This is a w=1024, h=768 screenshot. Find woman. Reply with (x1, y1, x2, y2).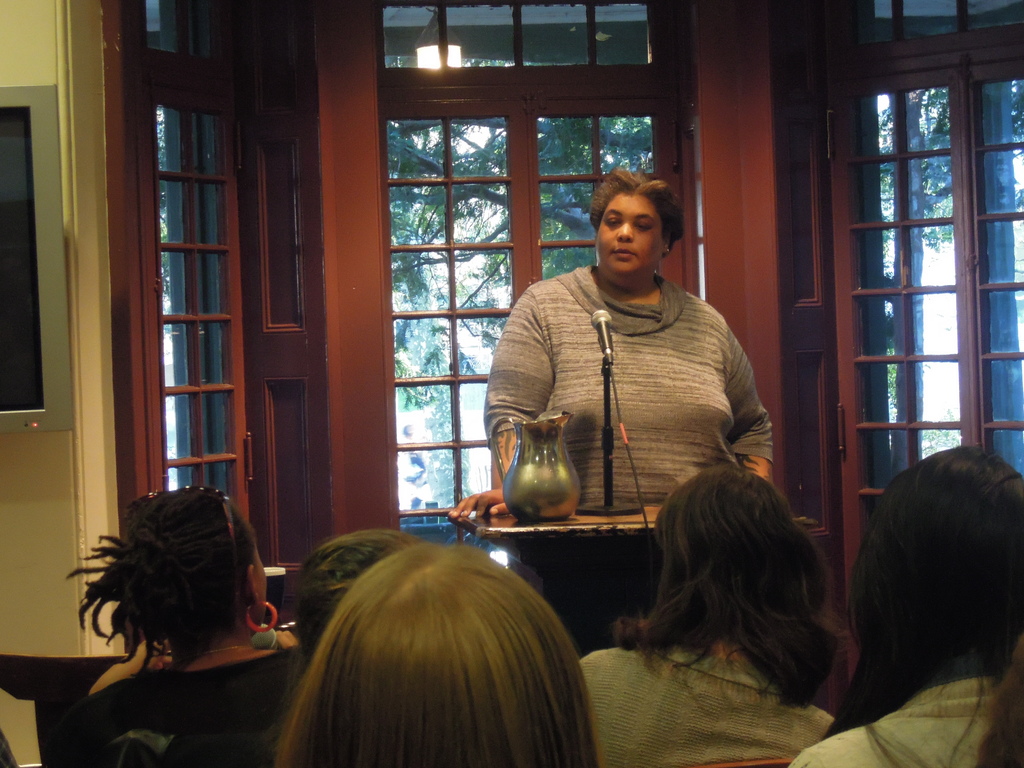
(442, 169, 776, 590).
